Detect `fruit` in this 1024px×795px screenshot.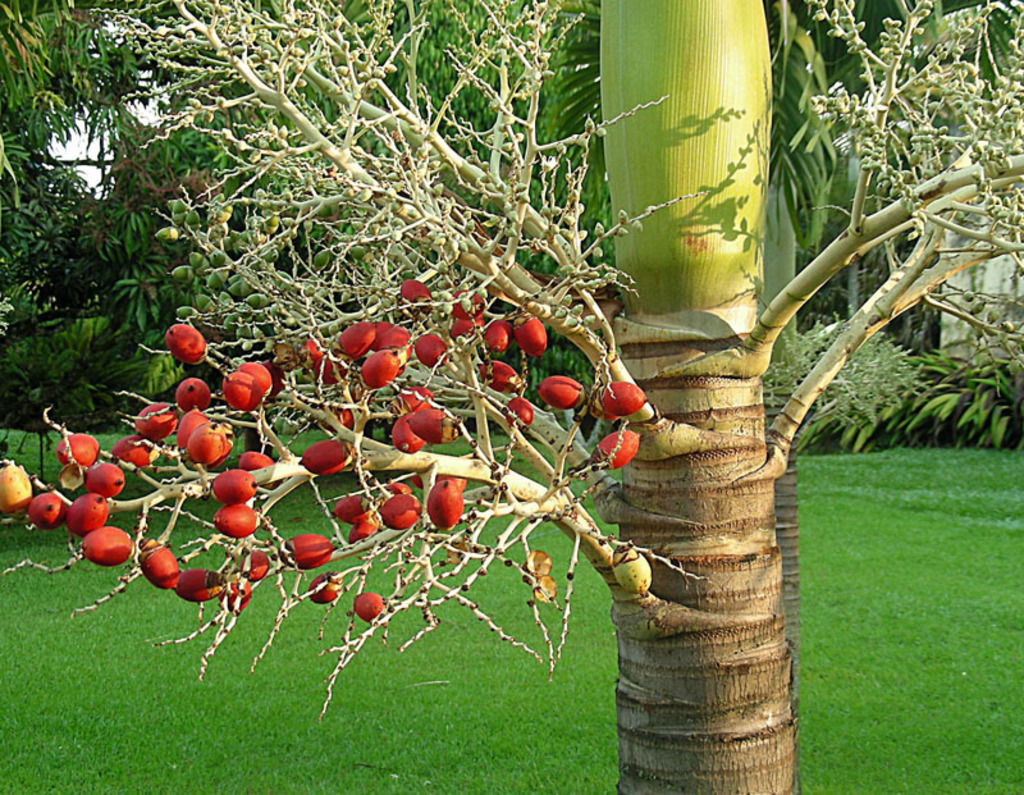
Detection: <bbox>314, 324, 404, 389</bbox>.
